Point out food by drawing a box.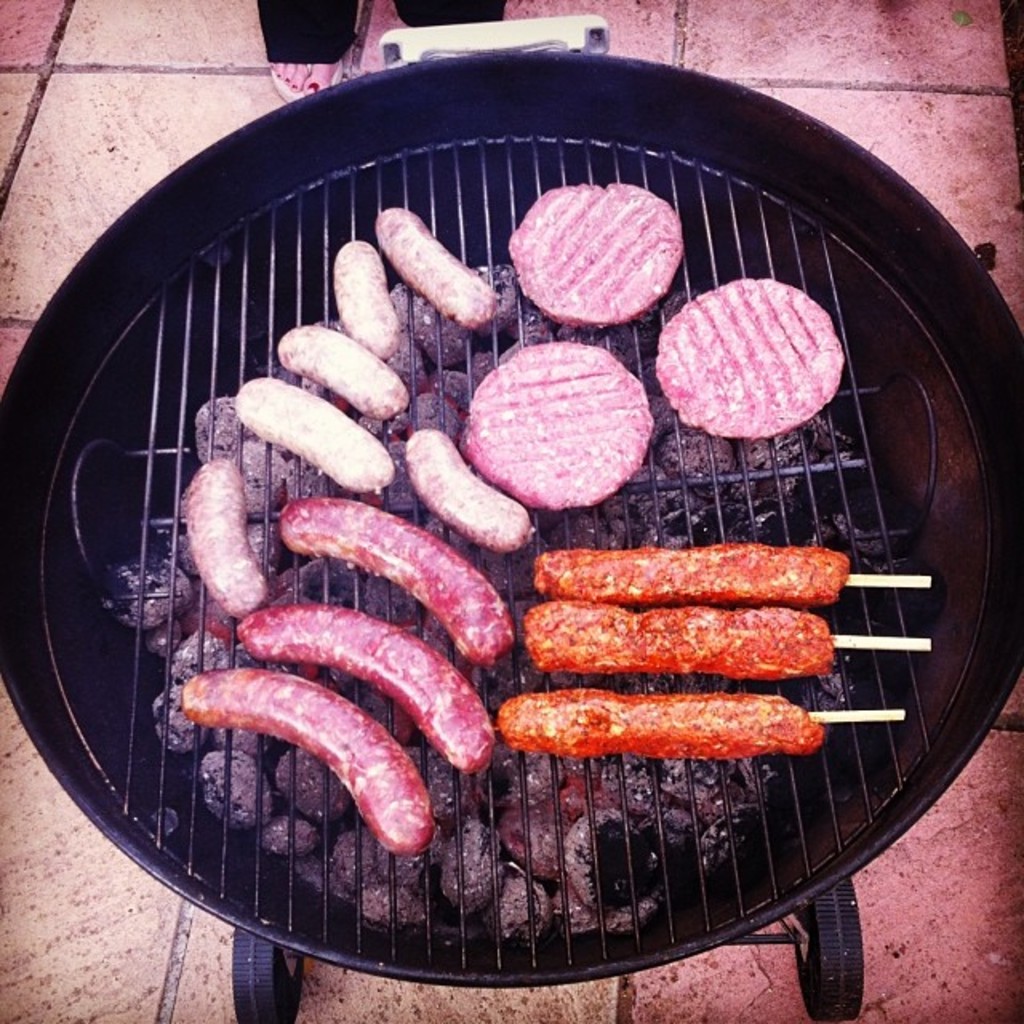
{"x1": 459, "y1": 346, "x2": 650, "y2": 501}.
